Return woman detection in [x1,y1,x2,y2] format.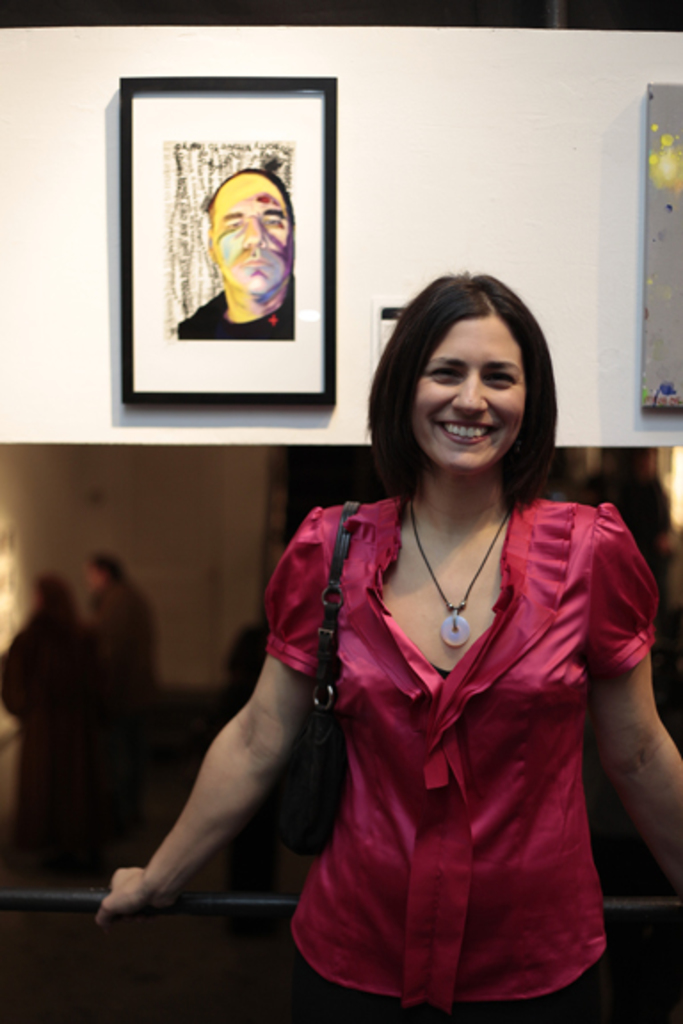
[89,247,681,1022].
